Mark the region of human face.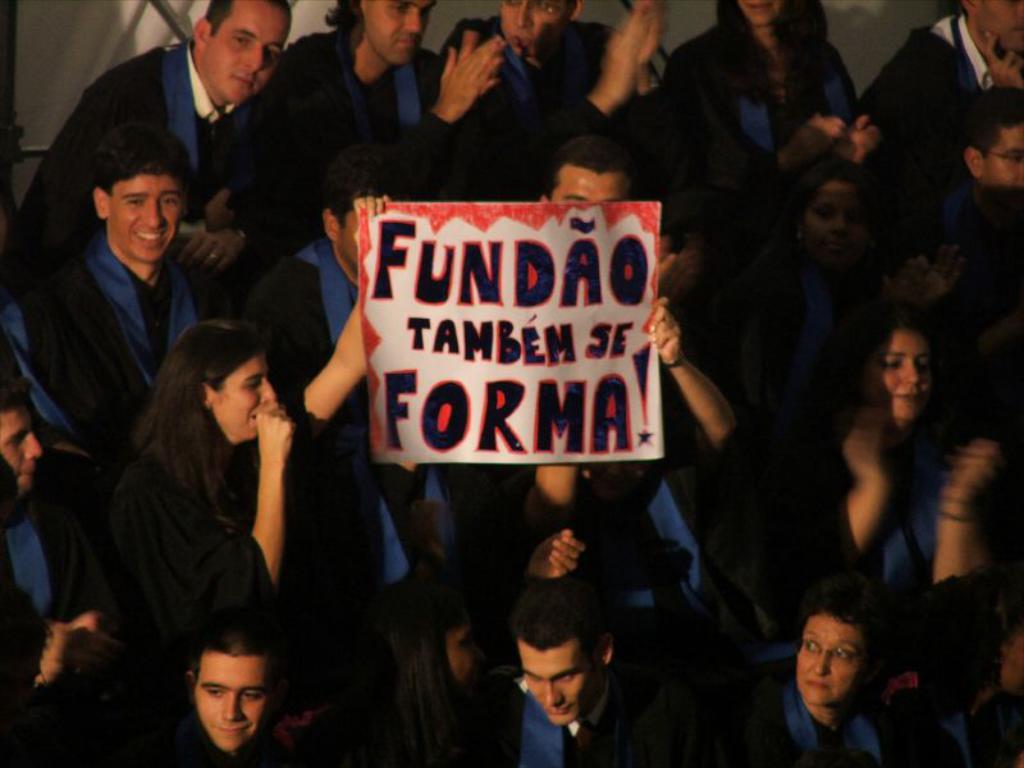
Region: l=209, t=346, r=275, b=445.
